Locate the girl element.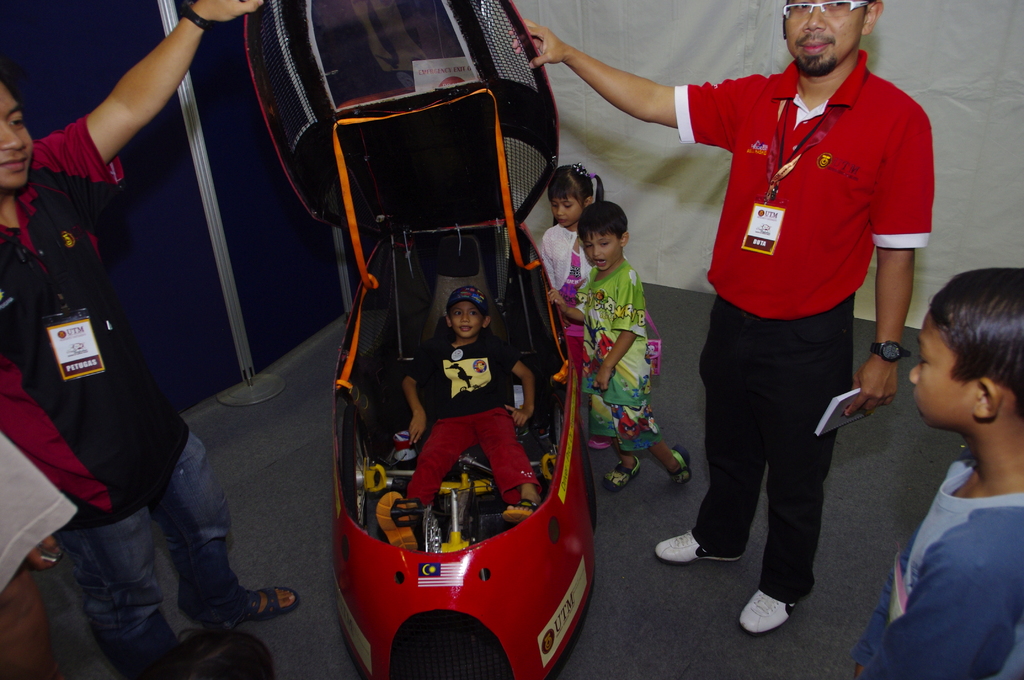
Element bbox: {"left": 532, "top": 156, "right": 601, "bottom": 447}.
